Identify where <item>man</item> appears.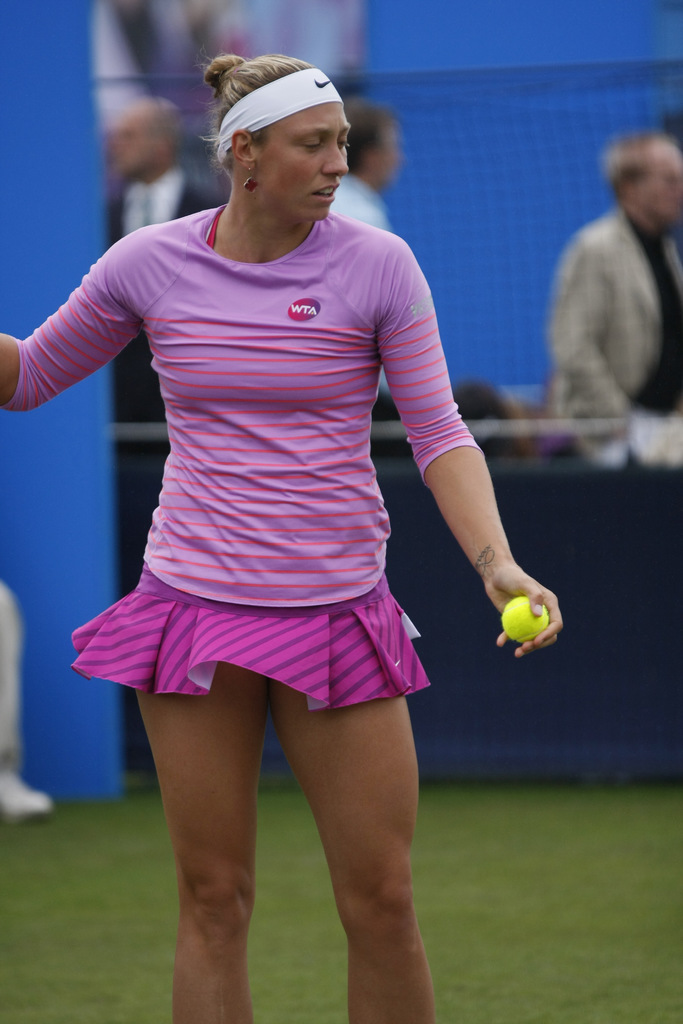
Appears at <bbox>533, 121, 682, 429</bbox>.
